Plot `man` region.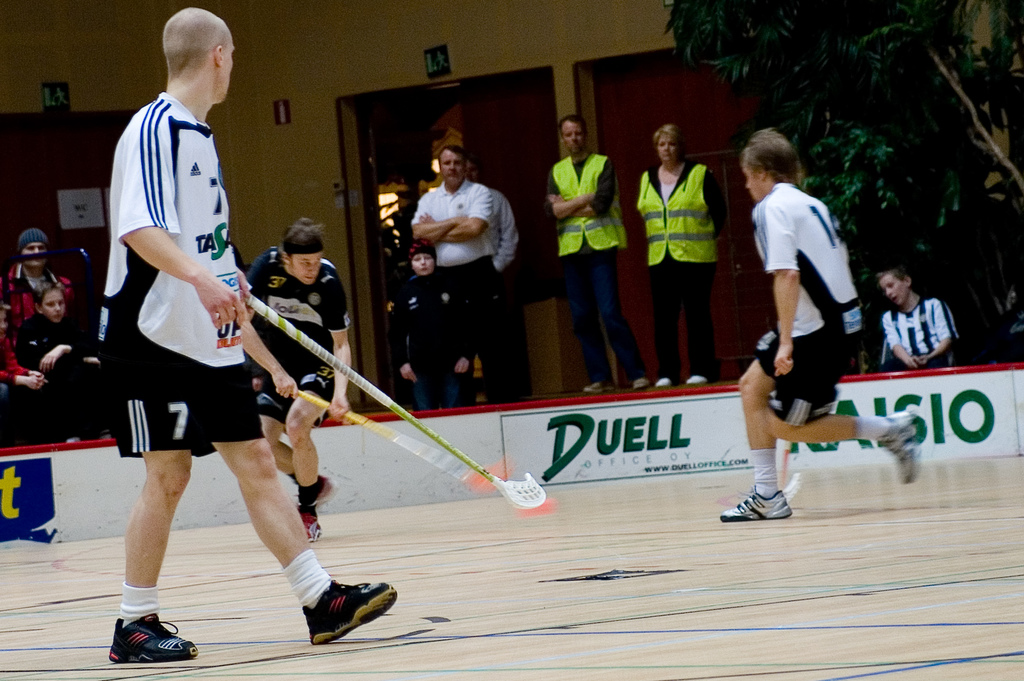
Plotted at [left=876, top=268, right=964, bottom=372].
